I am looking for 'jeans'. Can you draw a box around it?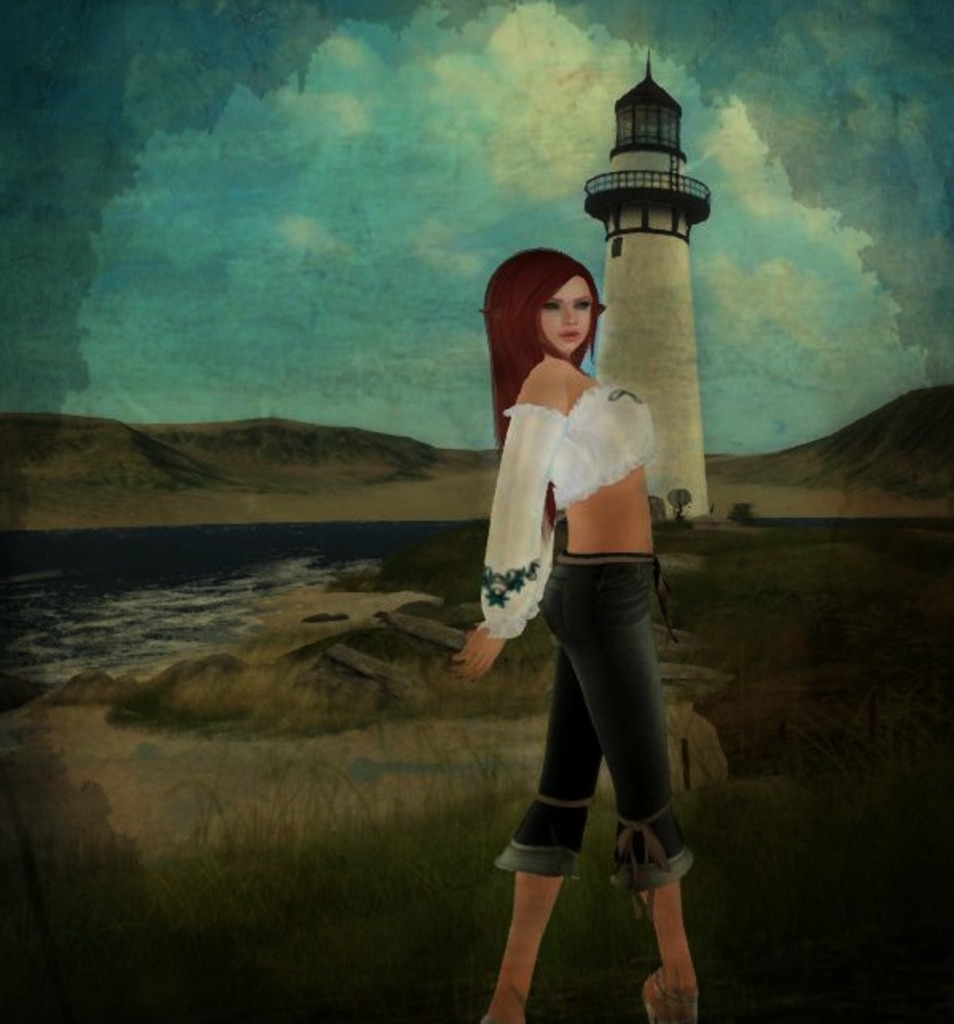
Sure, the bounding box is x1=510 y1=559 x2=698 y2=908.
